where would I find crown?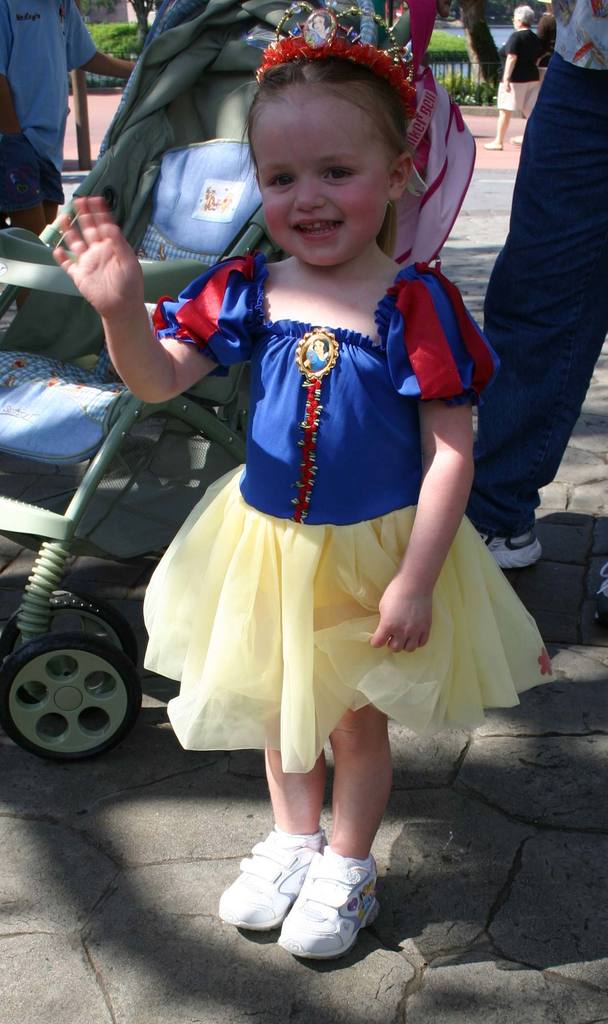
At rect(243, 0, 422, 127).
